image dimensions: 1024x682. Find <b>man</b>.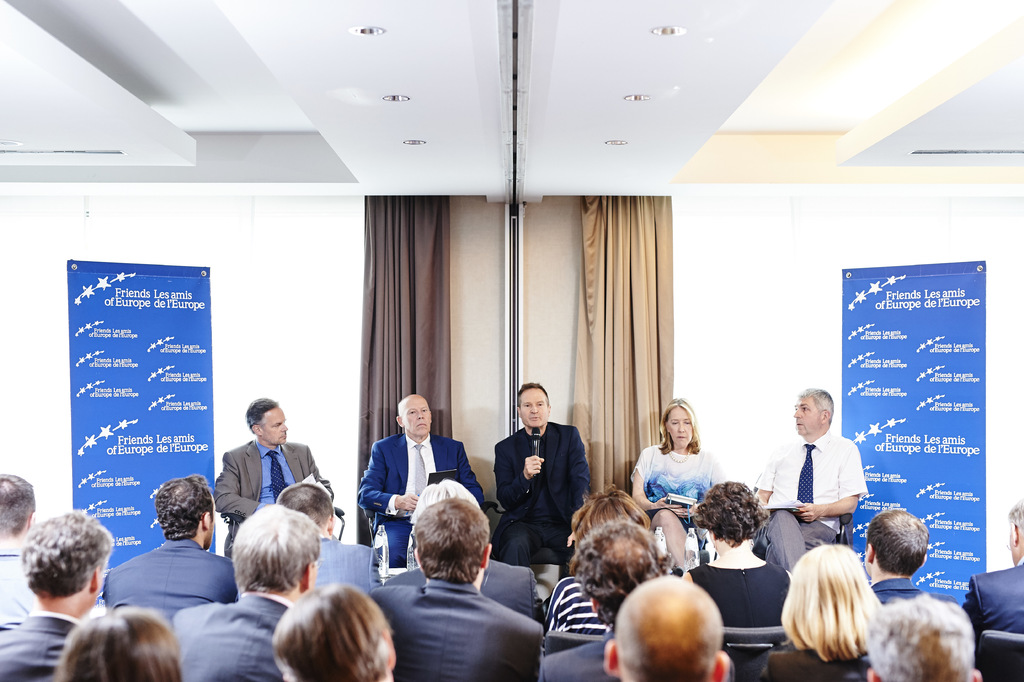
x1=174, y1=504, x2=319, y2=681.
